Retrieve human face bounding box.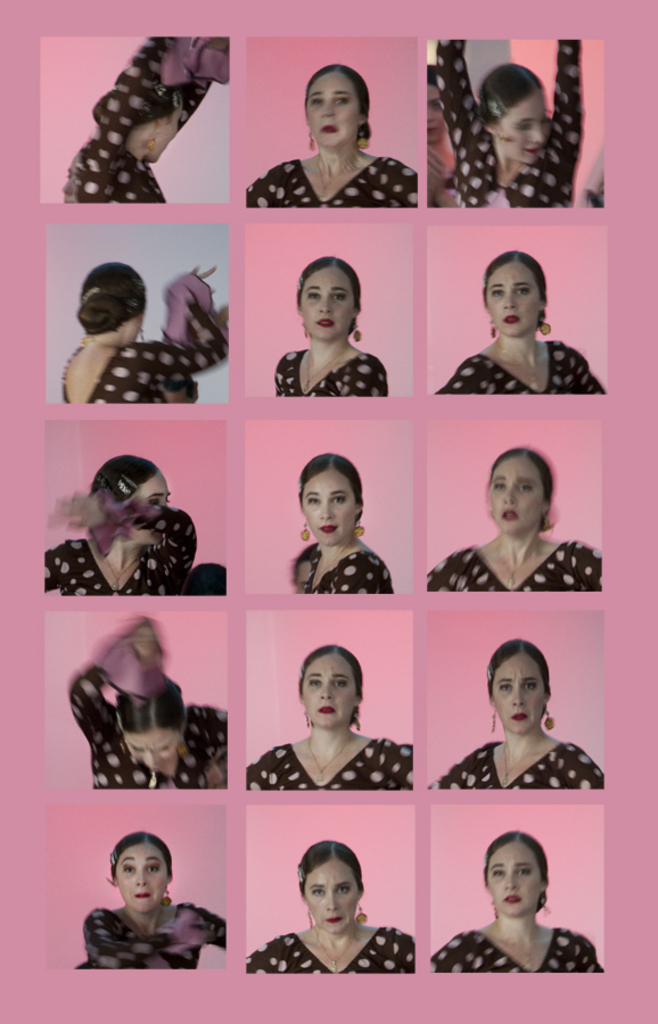
Bounding box: detection(124, 724, 183, 770).
